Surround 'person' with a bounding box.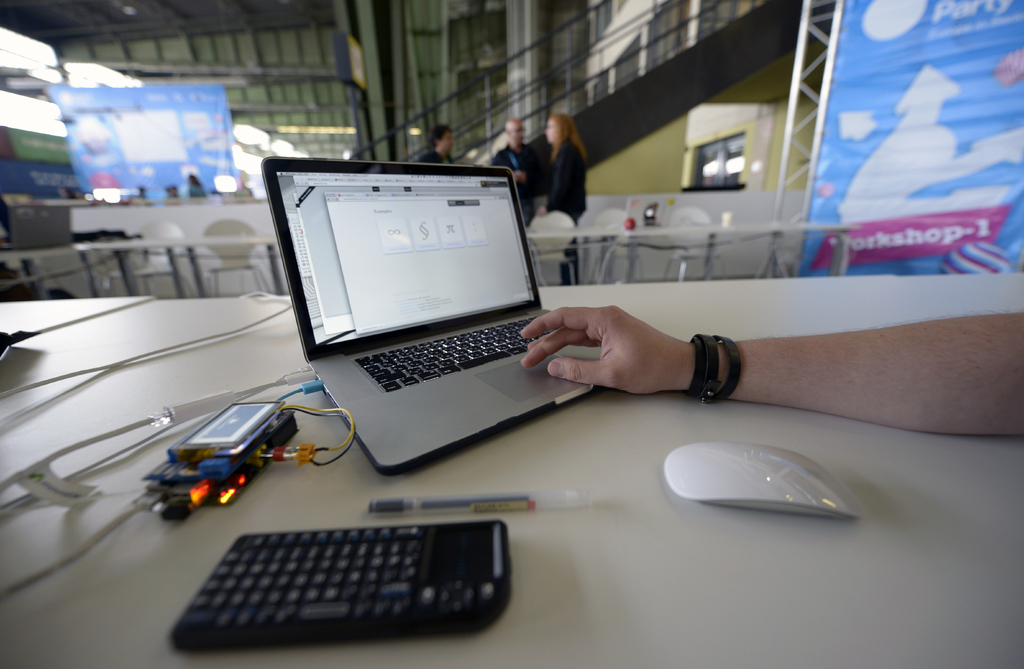
bbox(468, 119, 527, 216).
